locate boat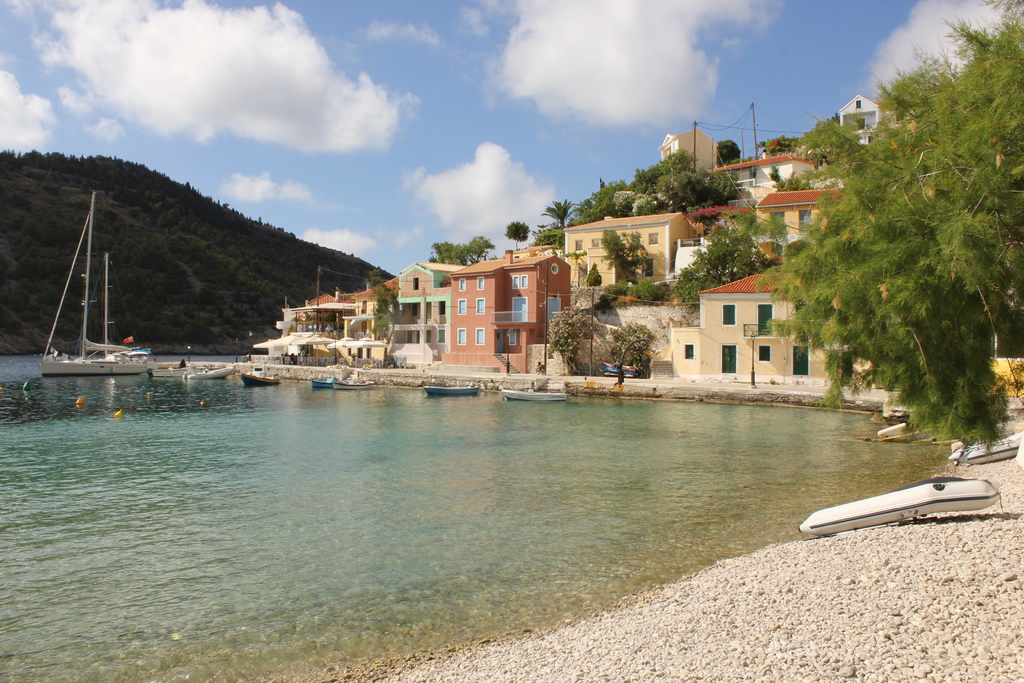
(333, 383, 372, 388)
